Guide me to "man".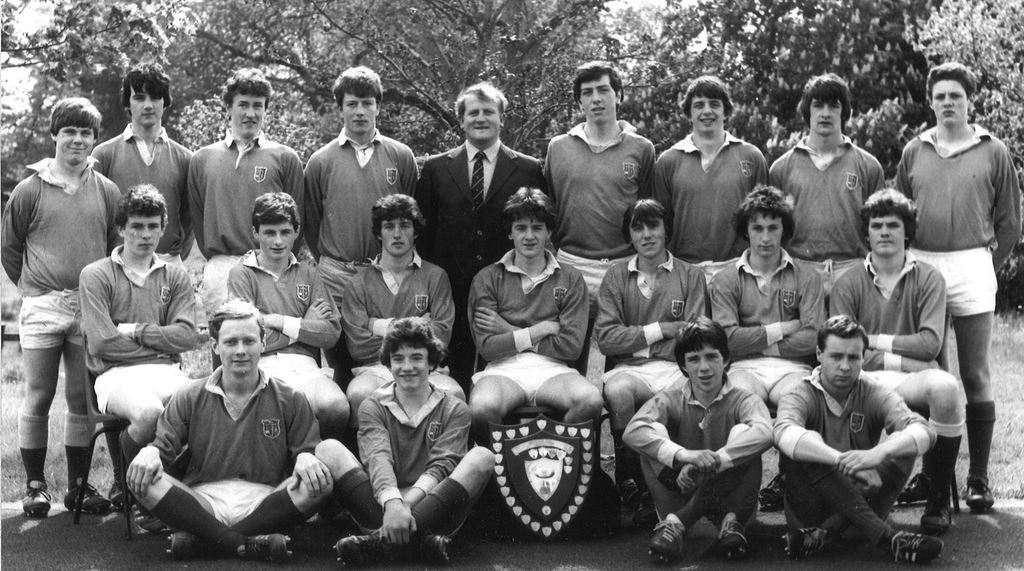
Guidance: 650/76/775/301.
